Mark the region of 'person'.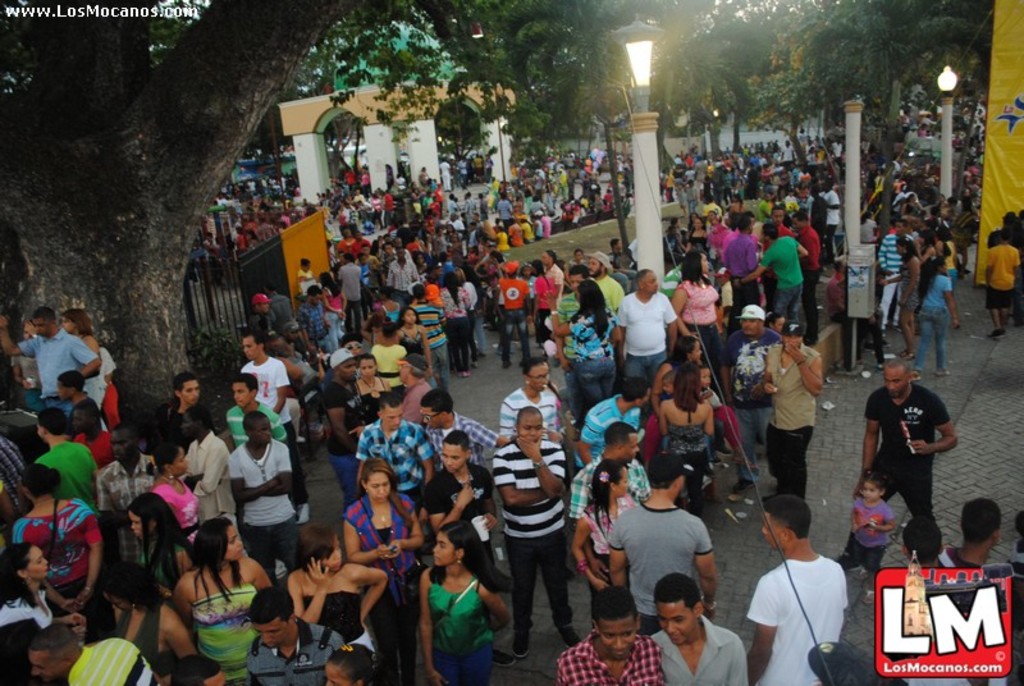
Region: locate(239, 325, 300, 433).
